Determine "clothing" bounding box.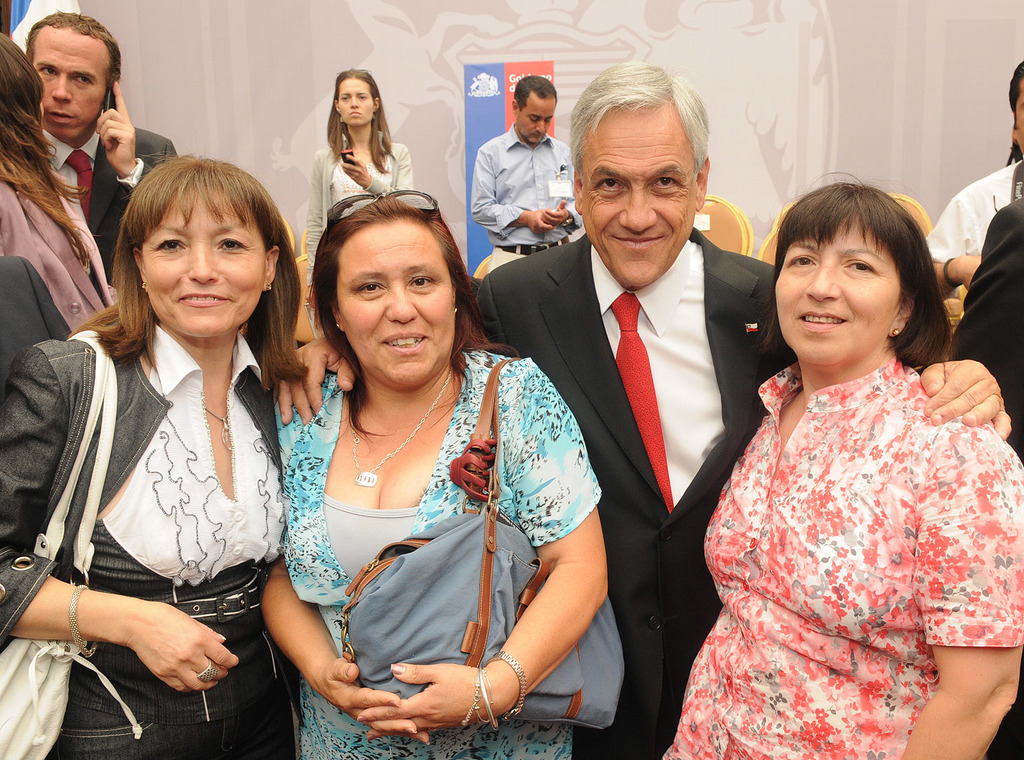
Determined: <bbox>302, 132, 415, 286</bbox>.
